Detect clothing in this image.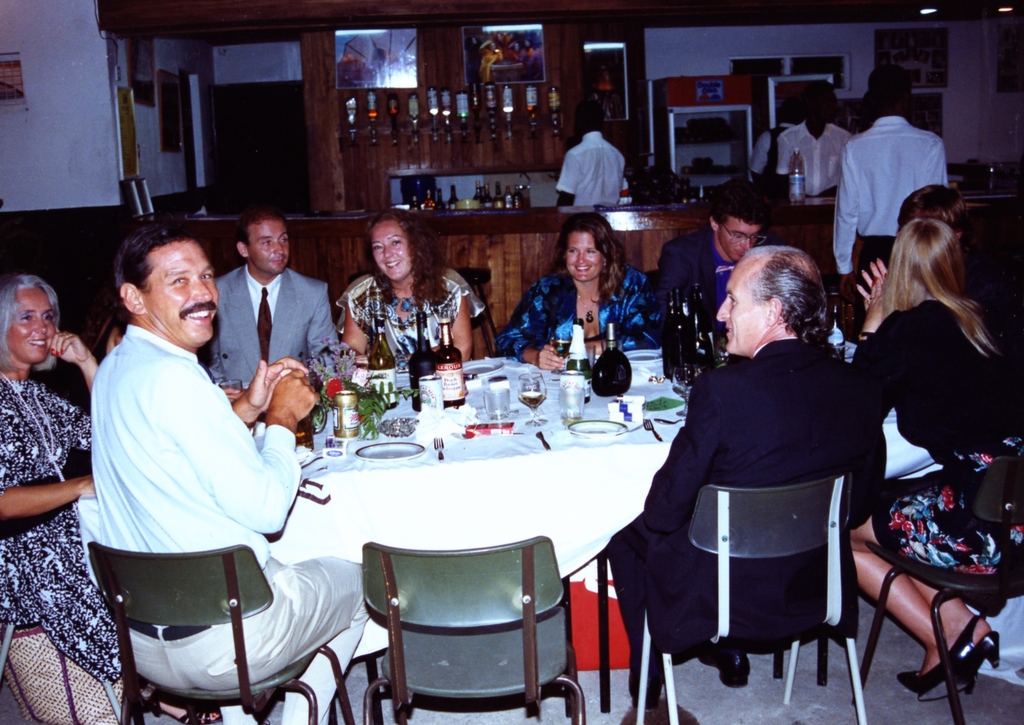
Detection: <region>502, 260, 659, 362</region>.
